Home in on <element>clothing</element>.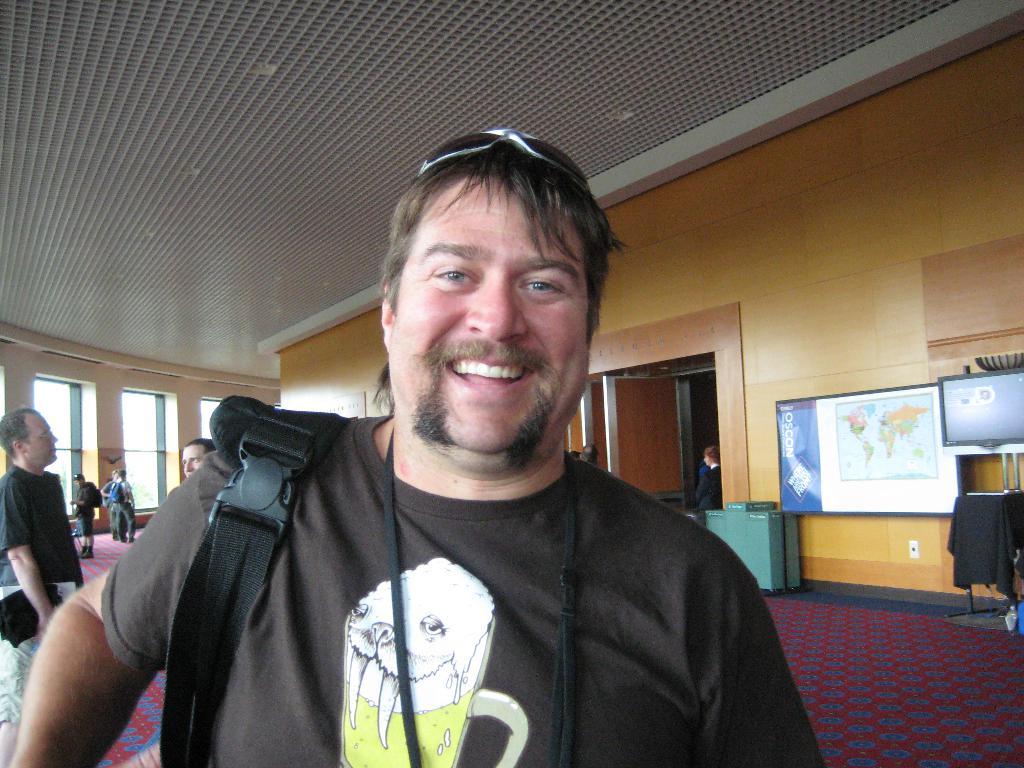
Homed in at (left=75, top=483, right=95, bottom=540).
